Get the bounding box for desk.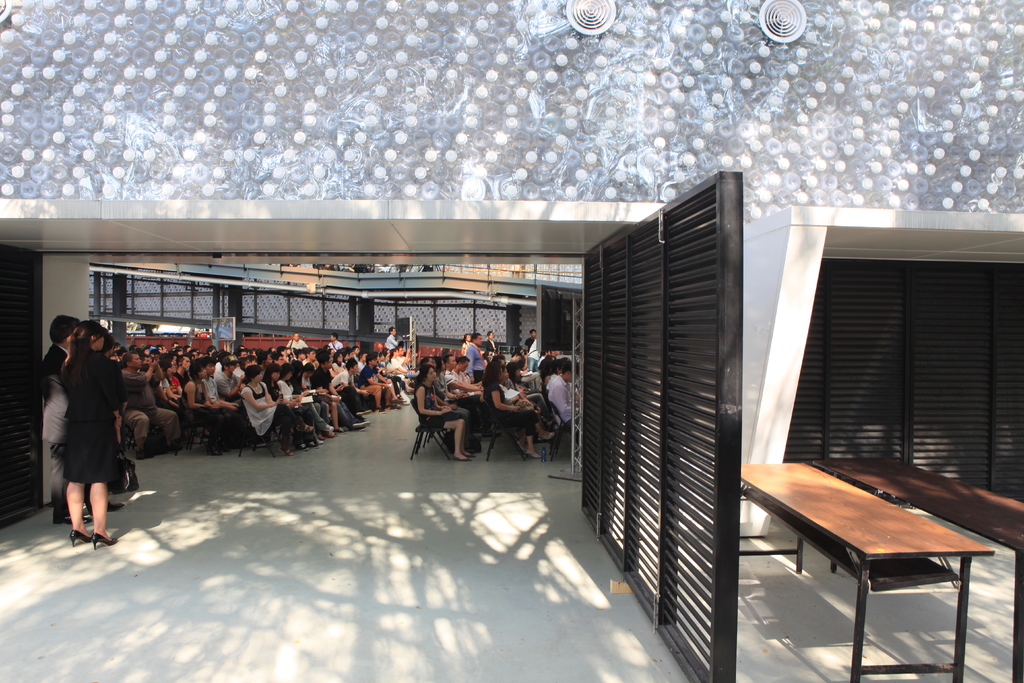
rect(755, 439, 1003, 660).
